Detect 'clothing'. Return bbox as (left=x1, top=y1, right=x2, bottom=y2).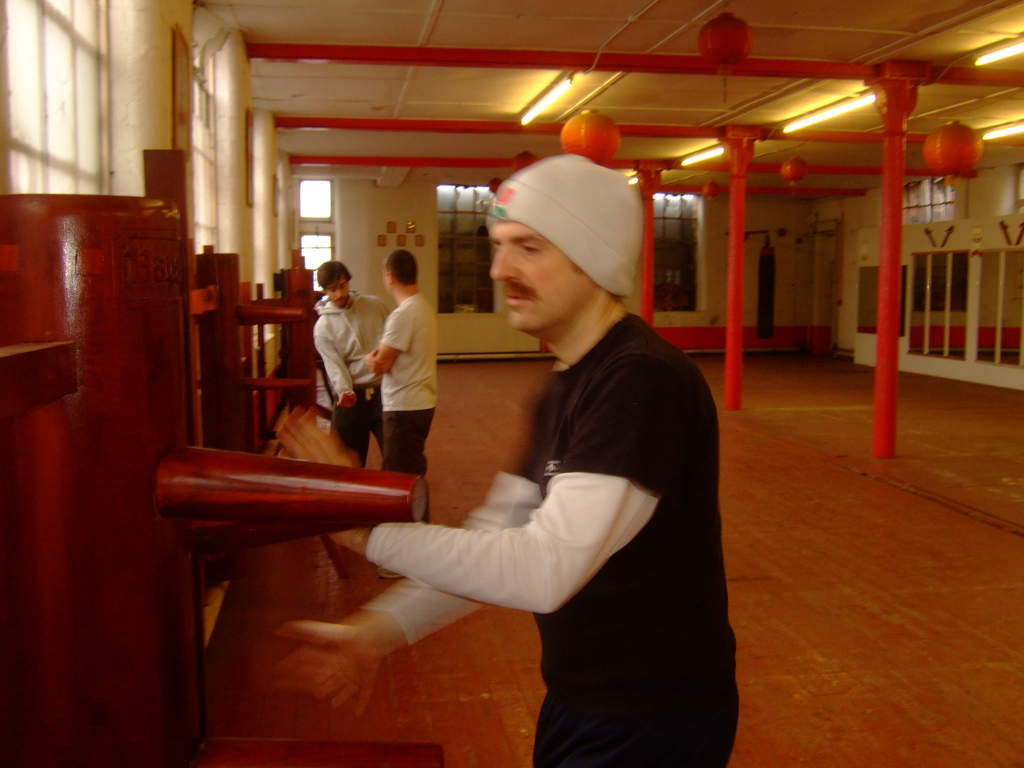
(left=381, top=408, right=436, bottom=477).
